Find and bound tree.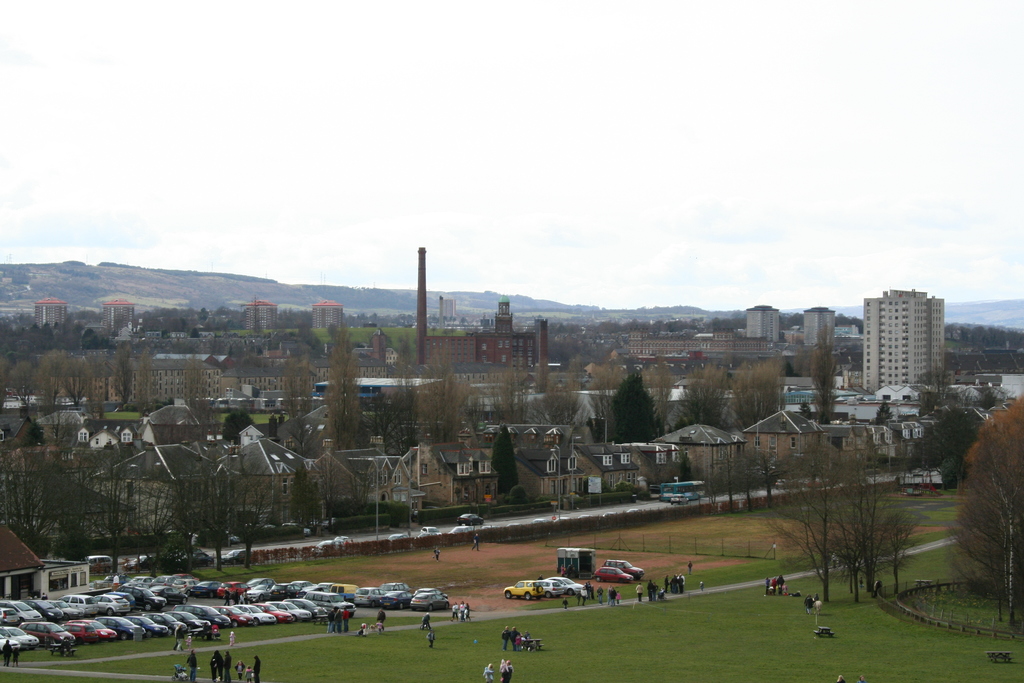
Bound: 477, 366, 525, 424.
